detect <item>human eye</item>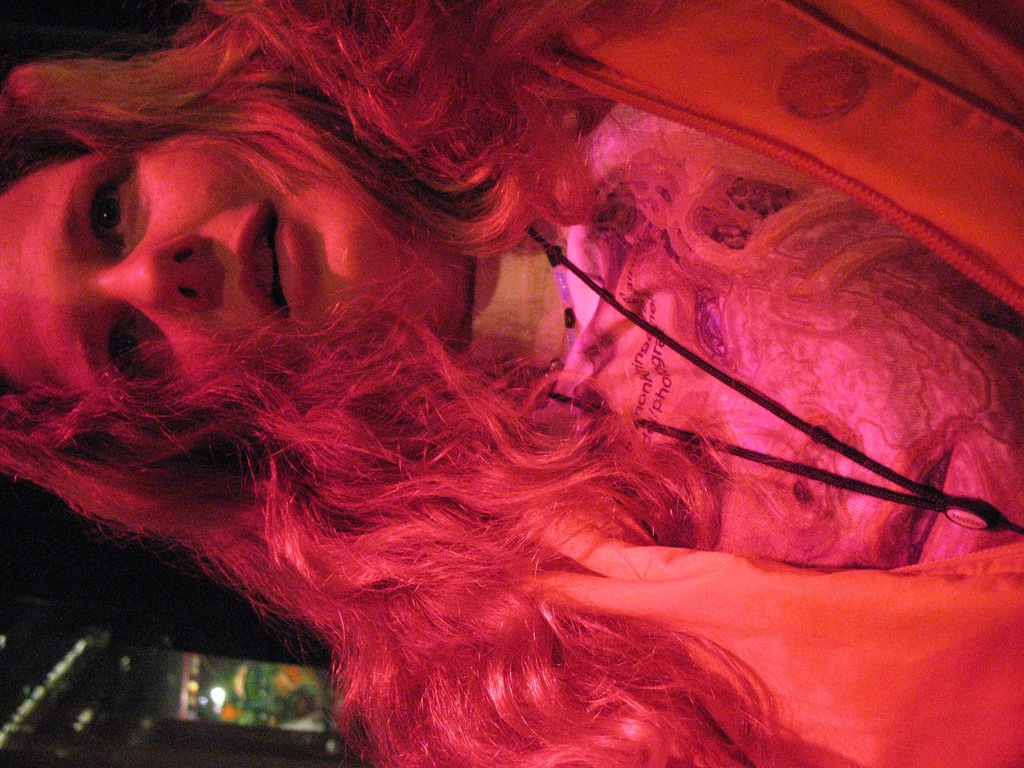
BBox(63, 164, 147, 254)
